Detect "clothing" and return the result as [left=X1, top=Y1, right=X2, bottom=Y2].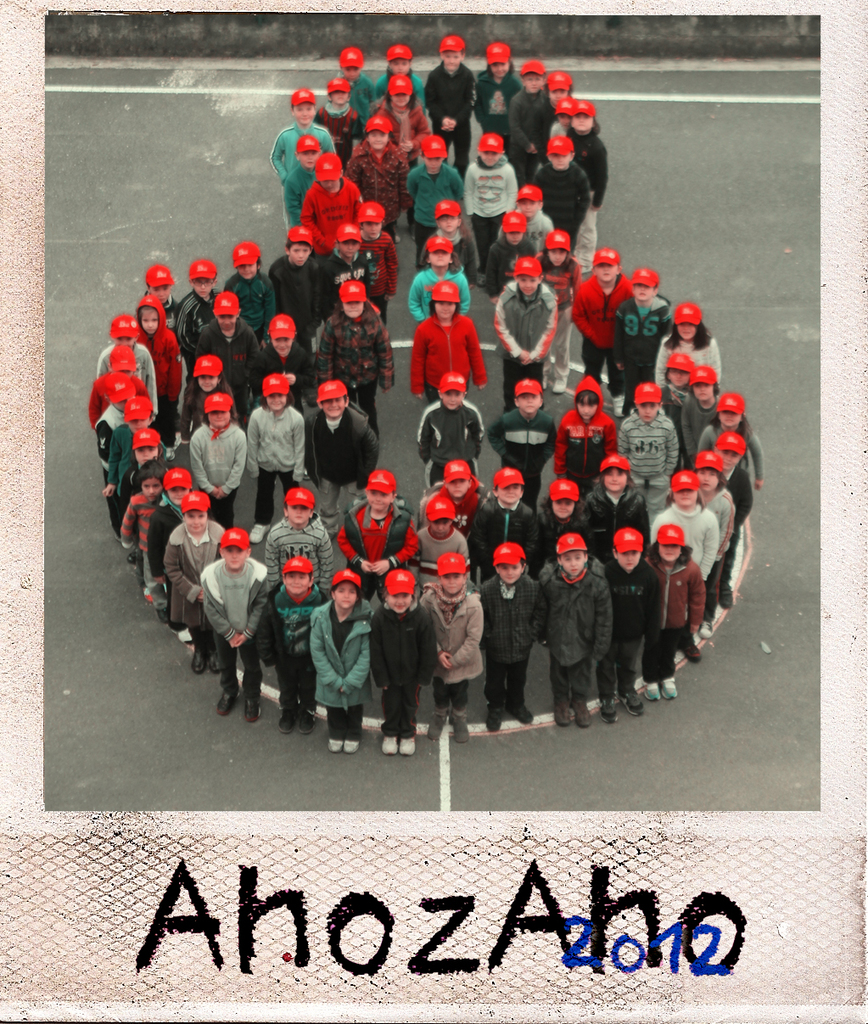
[left=354, top=71, right=378, bottom=115].
